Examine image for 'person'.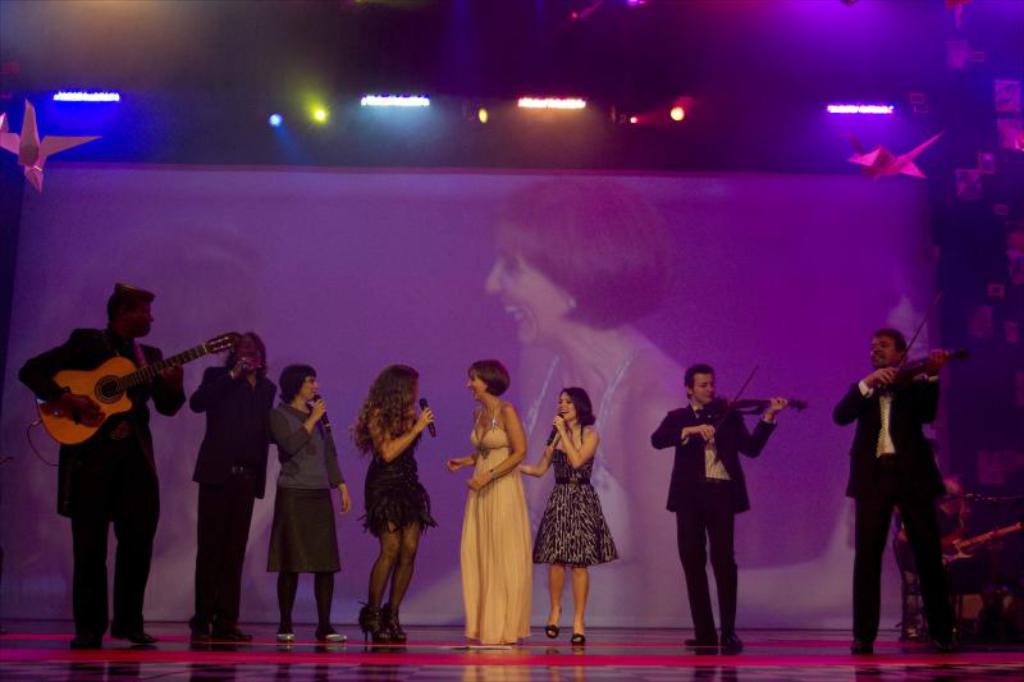
Examination result: (439, 353, 531, 642).
